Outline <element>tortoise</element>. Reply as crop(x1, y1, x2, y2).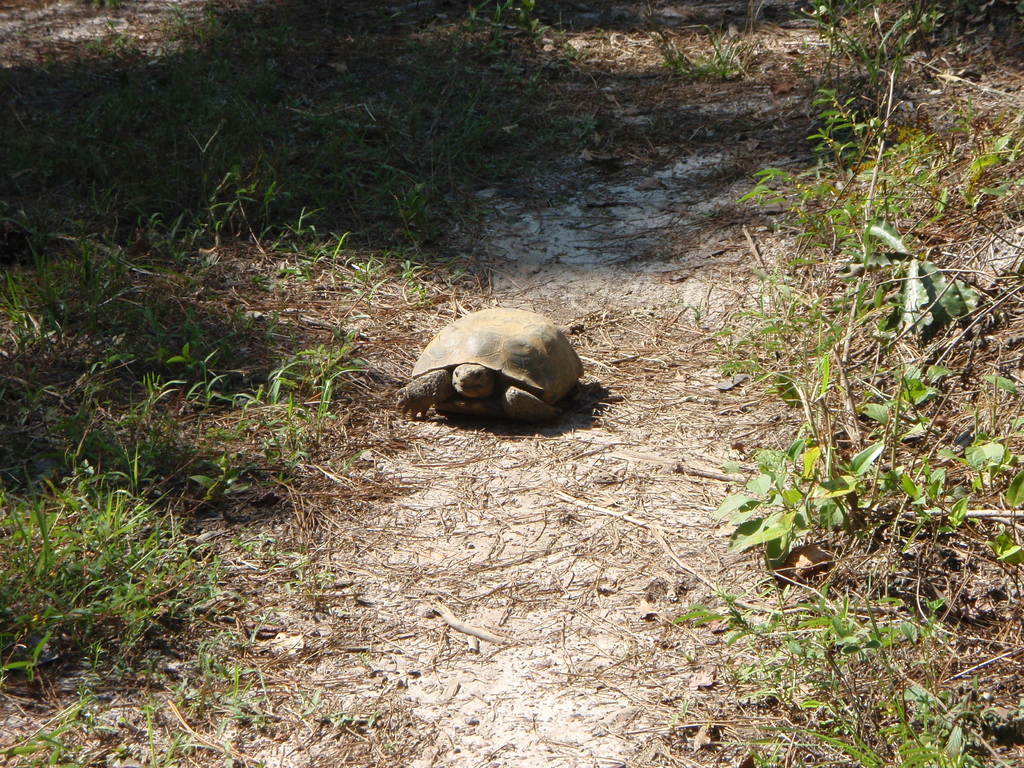
crop(394, 307, 588, 428).
